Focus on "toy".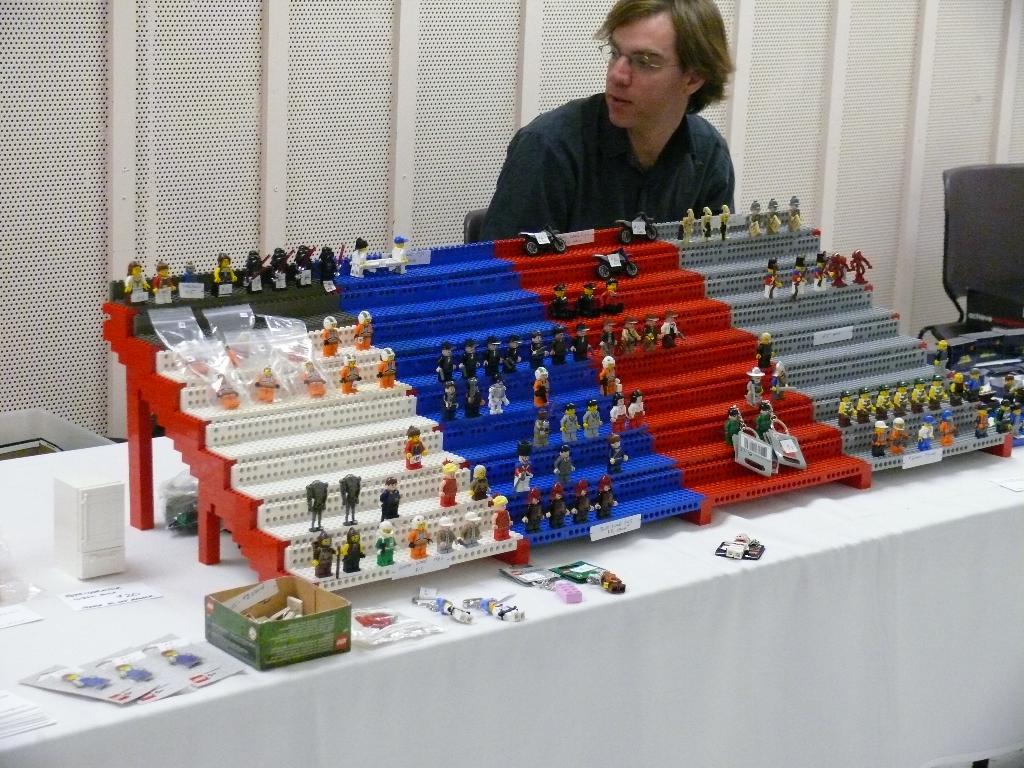
Focused at locate(871, 419, 893, 458).
